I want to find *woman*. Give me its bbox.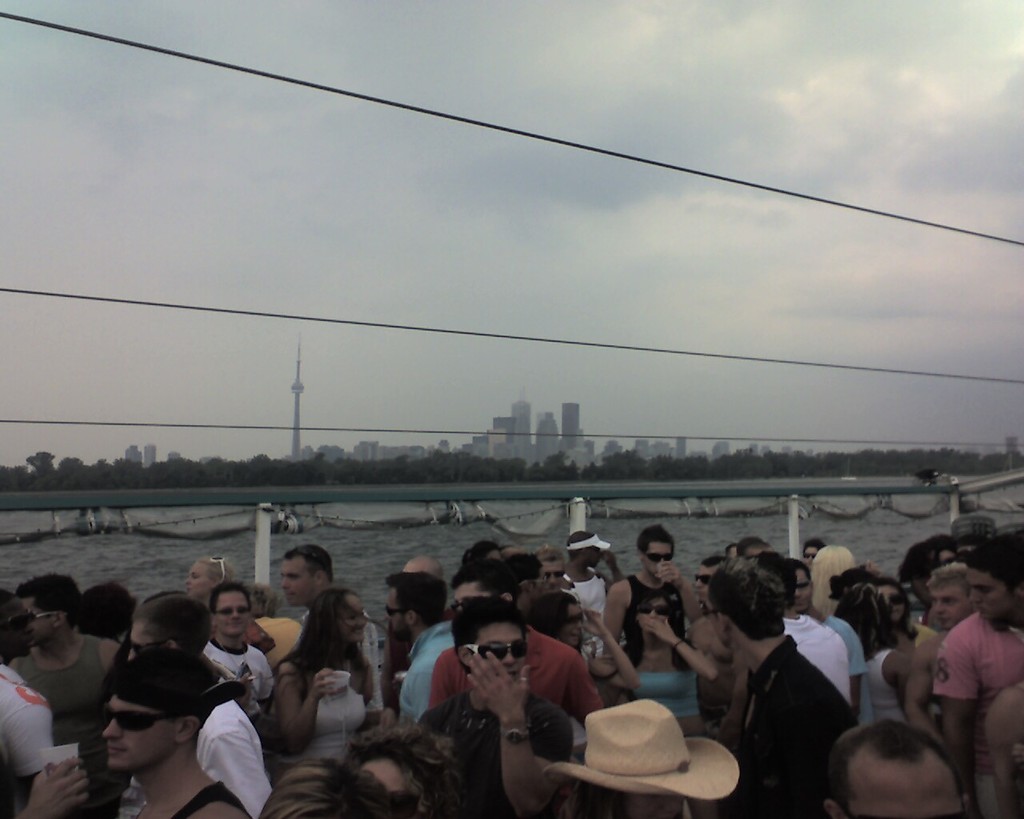
bbox(518, 580, 658, 687).
